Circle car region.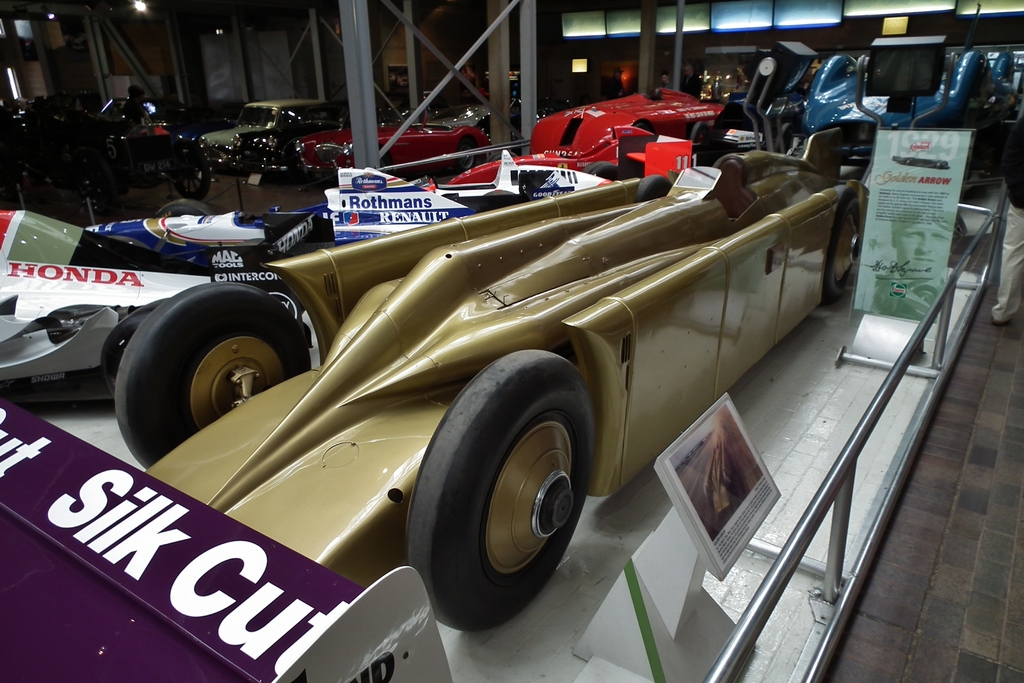
Region: {"left": 90, "top": 99, "right": 189, "bottom": 131}.
